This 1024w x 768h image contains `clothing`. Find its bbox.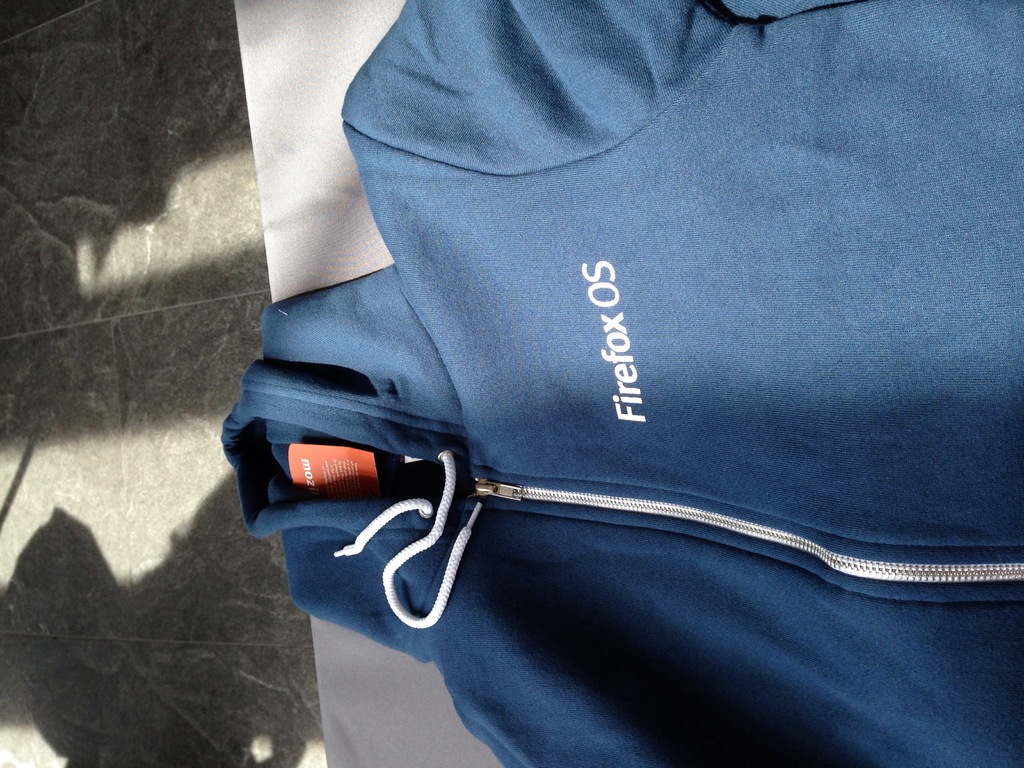
crop(220, 8, 1019, 739).
